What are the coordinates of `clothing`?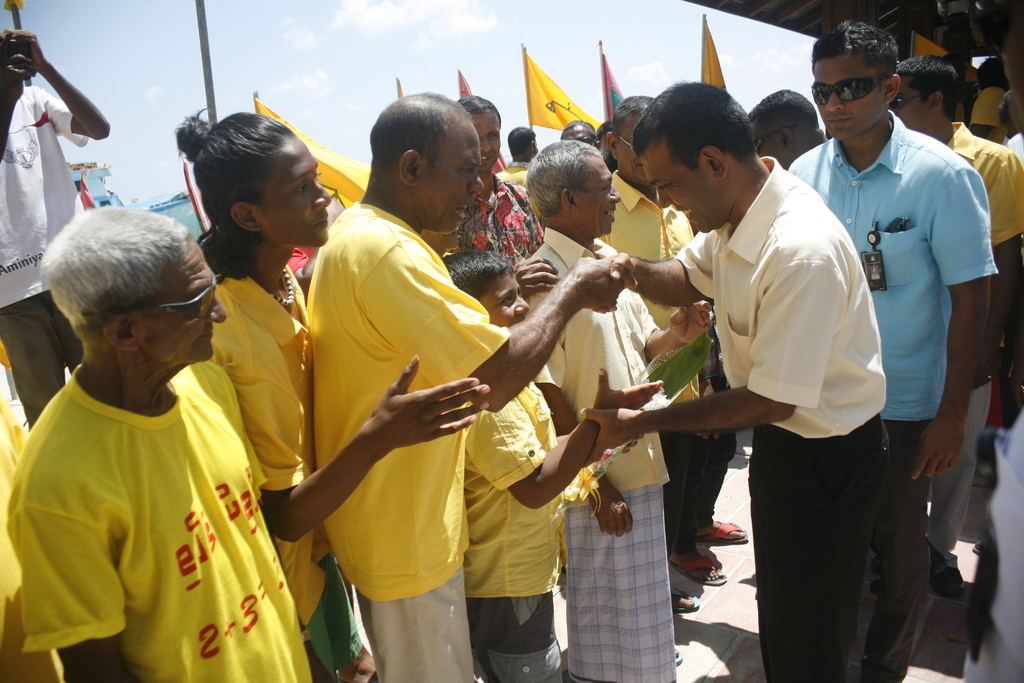
crop(316, 199, 506, 604).
